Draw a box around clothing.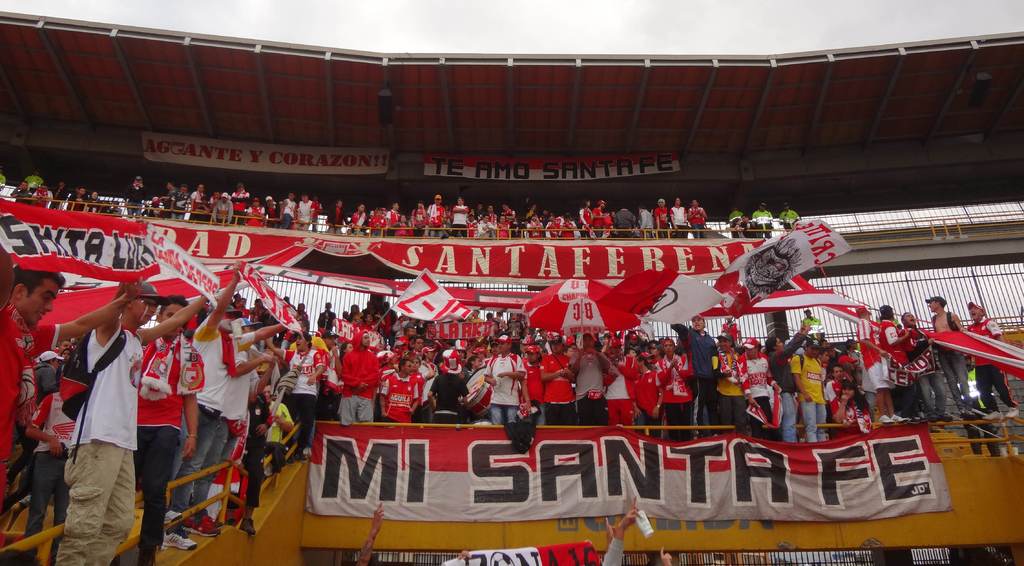
[left=604, top=353, right=635, bottom=441].
